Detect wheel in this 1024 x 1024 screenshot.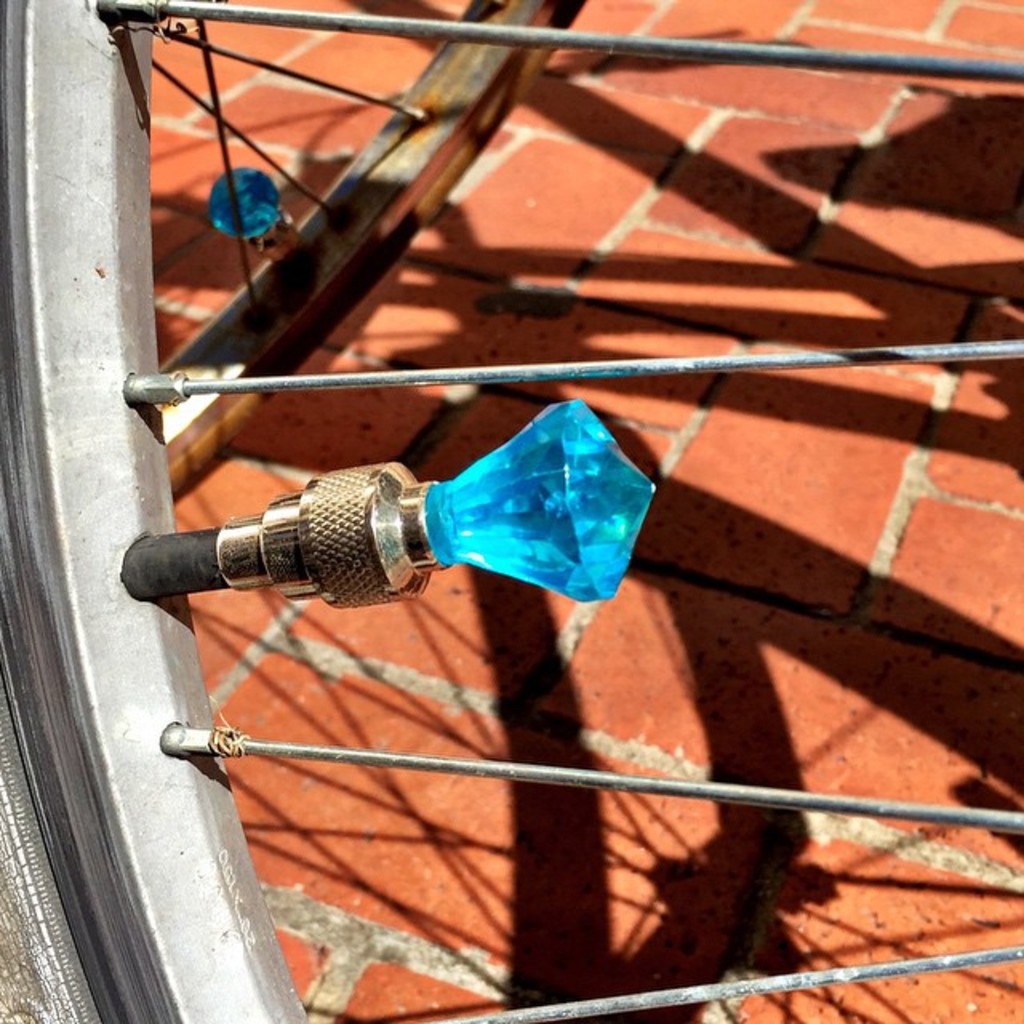
Detection: crop(158, 0, 586, 501).
